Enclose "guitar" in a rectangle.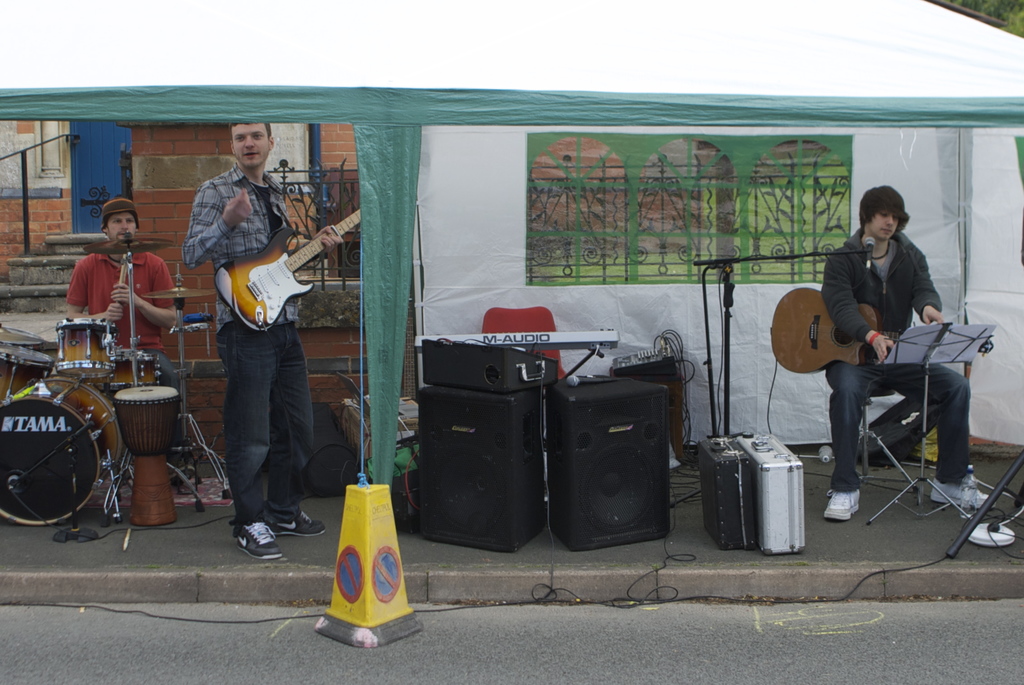
bbox=[212, 206, 362, 331].
